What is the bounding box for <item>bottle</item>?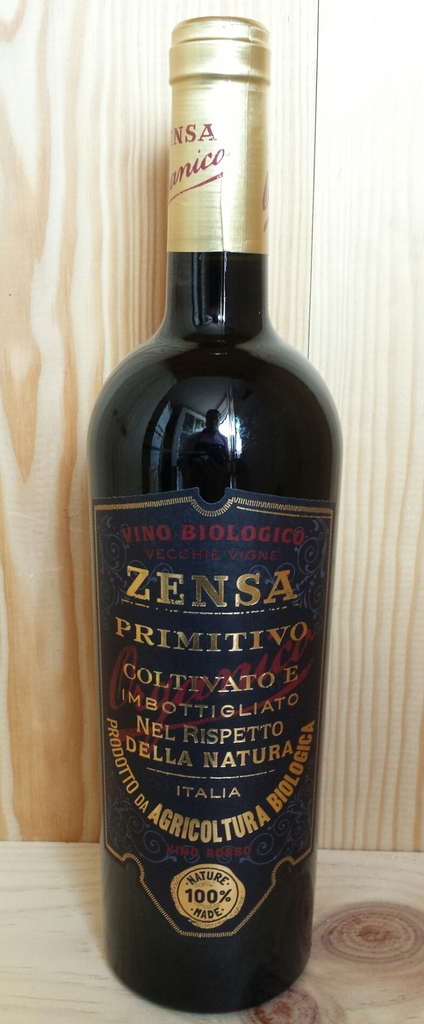
81/0/325/1020.
